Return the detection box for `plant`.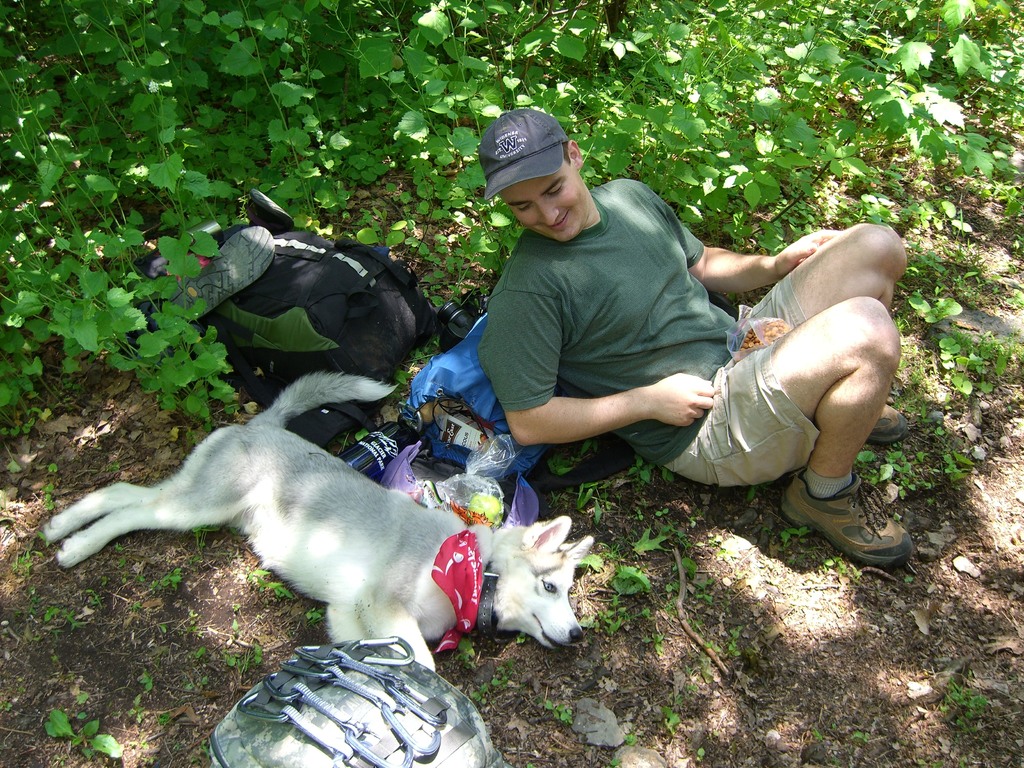
<box>87,588,106,610</box>.
